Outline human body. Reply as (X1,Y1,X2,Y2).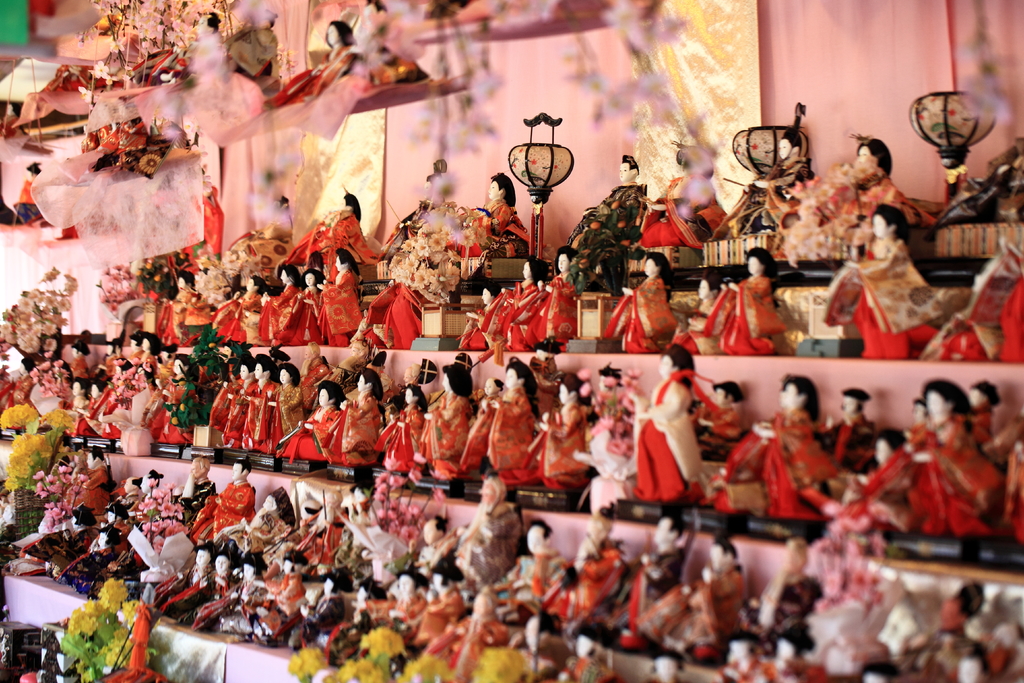
(381,382,420,470).
